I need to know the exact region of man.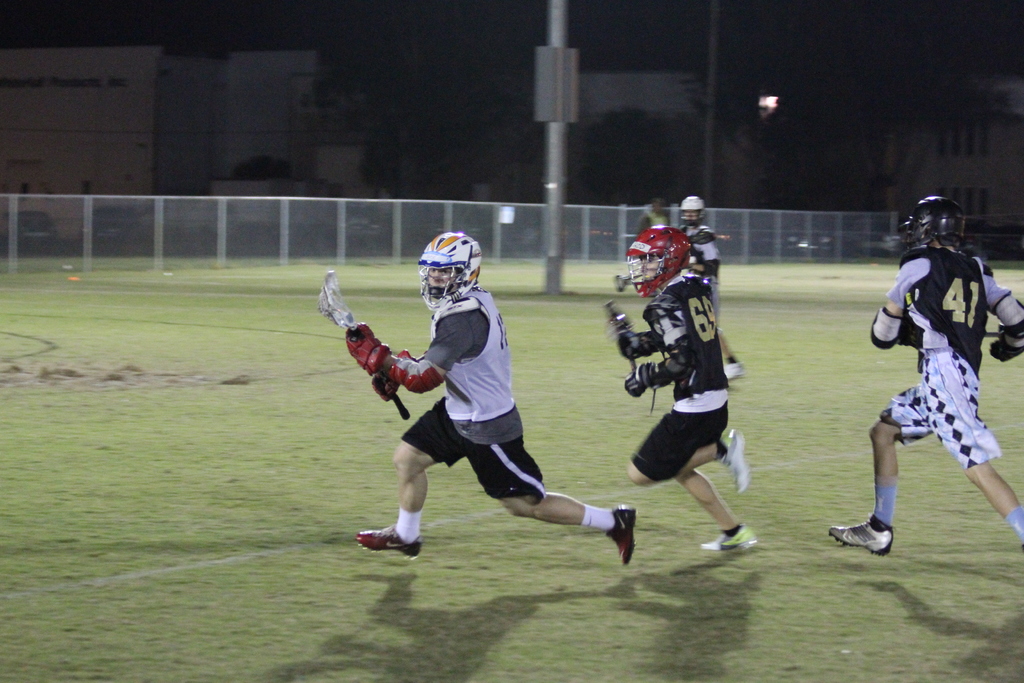
Region: select_region(621, 227, 759, 547).
